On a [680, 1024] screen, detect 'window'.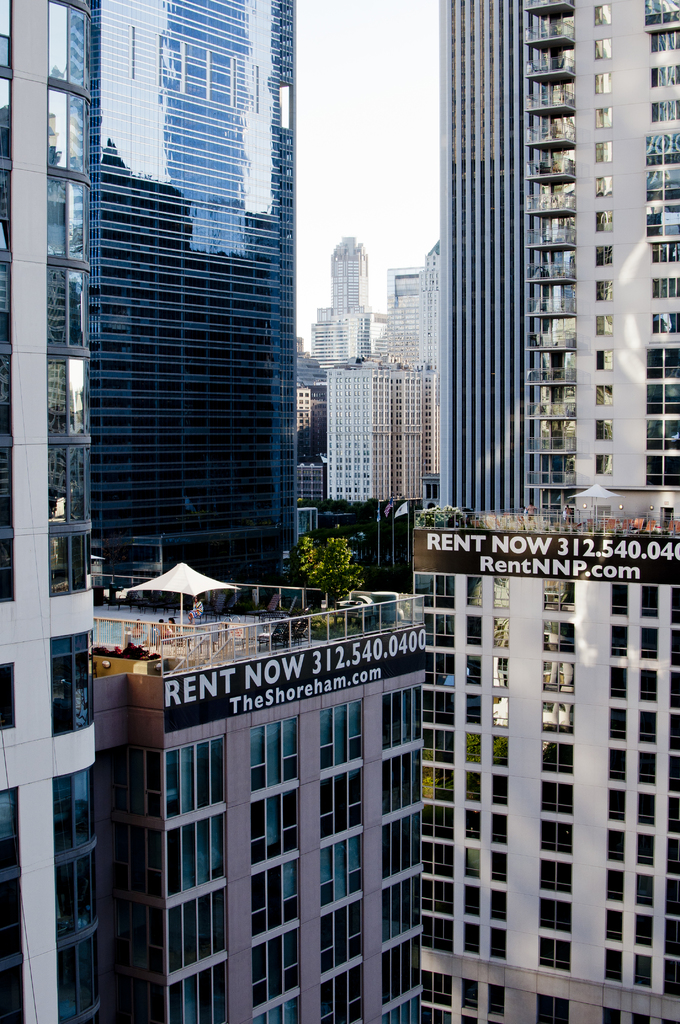
Rect(255, 991, 299, 1023).
